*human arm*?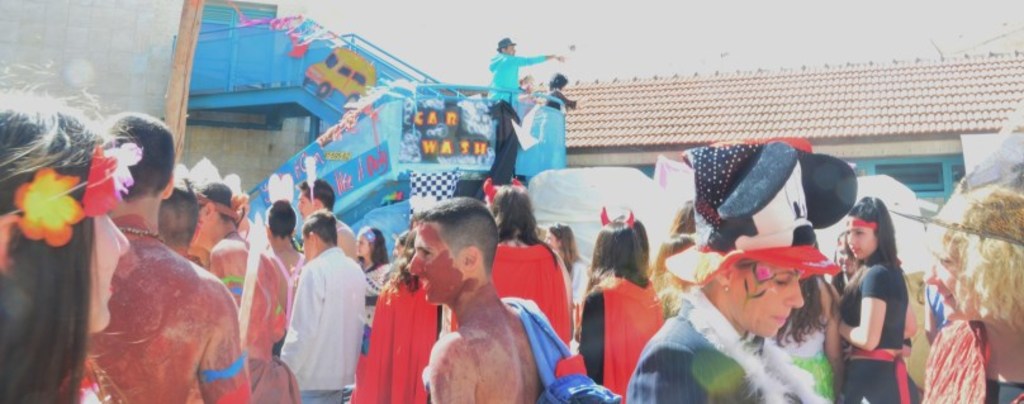
<bbox>426, 333, 479, 403</bbox>
